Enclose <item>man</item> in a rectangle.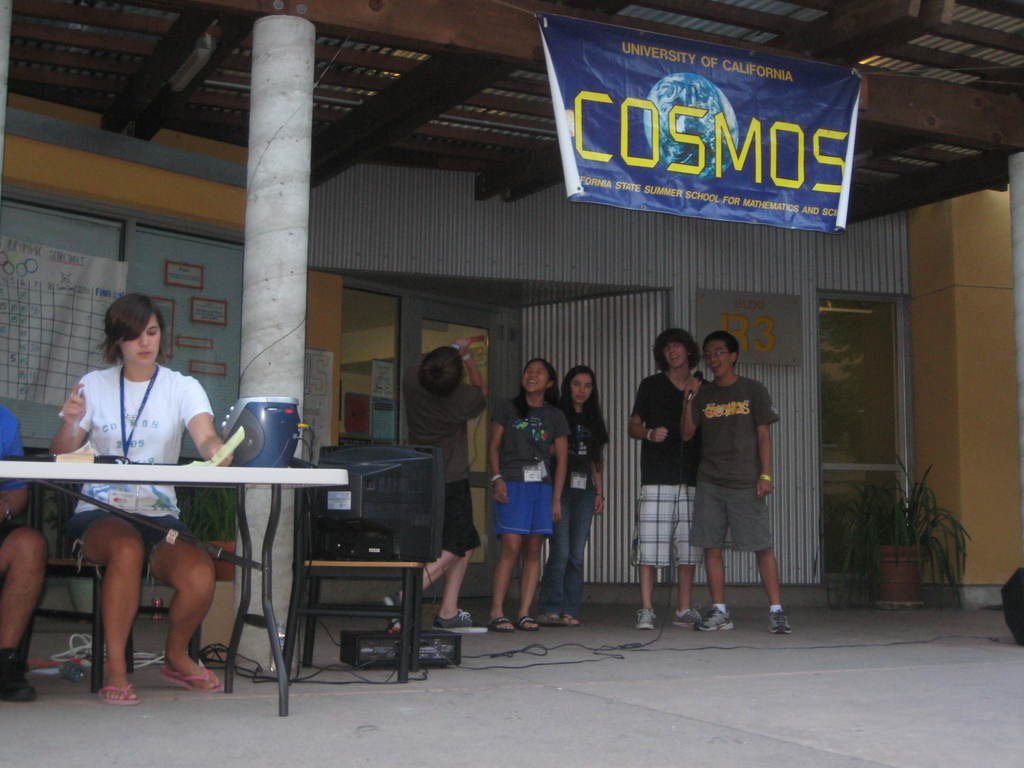
{"left": 623, "top": 332, "right": 716, "bottom": 632}.
